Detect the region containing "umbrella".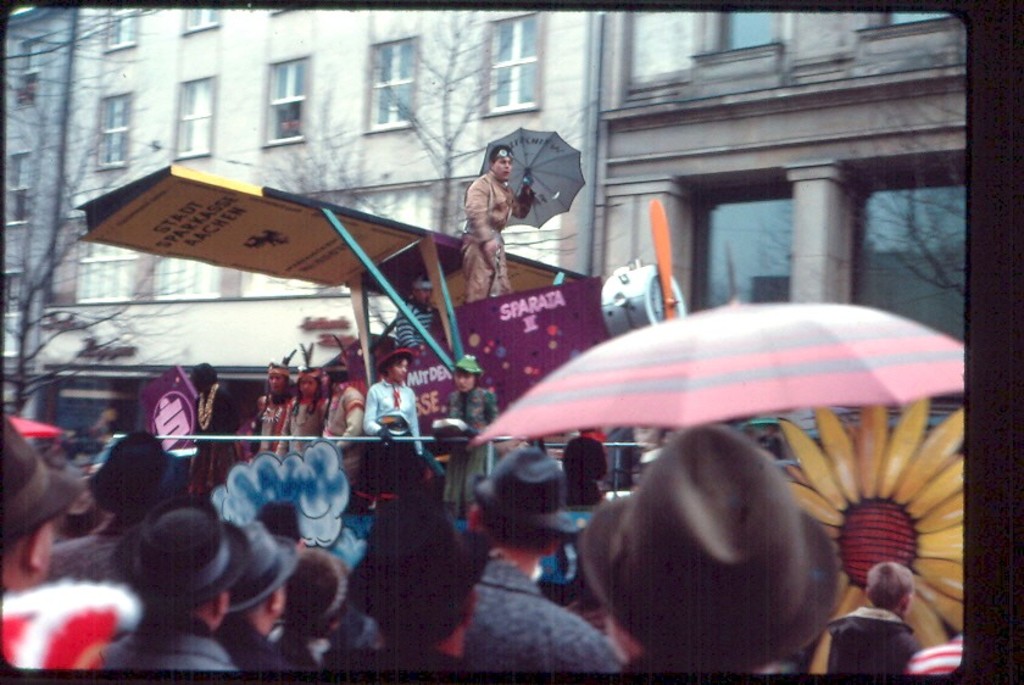
(left=474, top=128, right=590, bottom=230).
